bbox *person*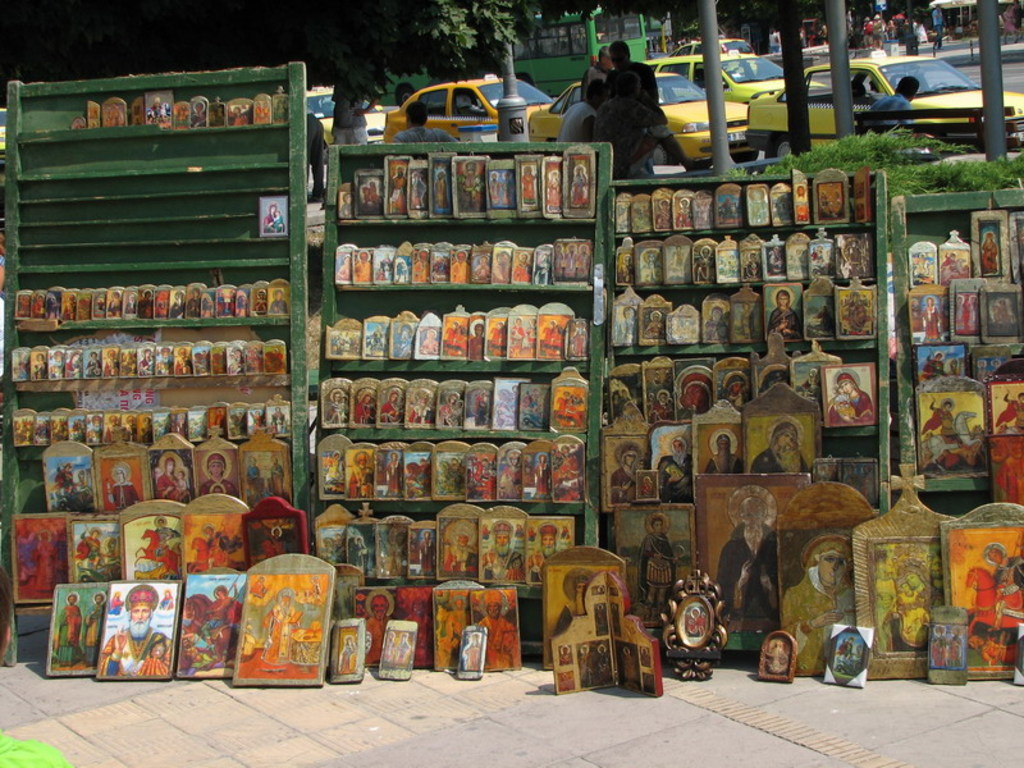
BBox(704, 305, 727, 339)
